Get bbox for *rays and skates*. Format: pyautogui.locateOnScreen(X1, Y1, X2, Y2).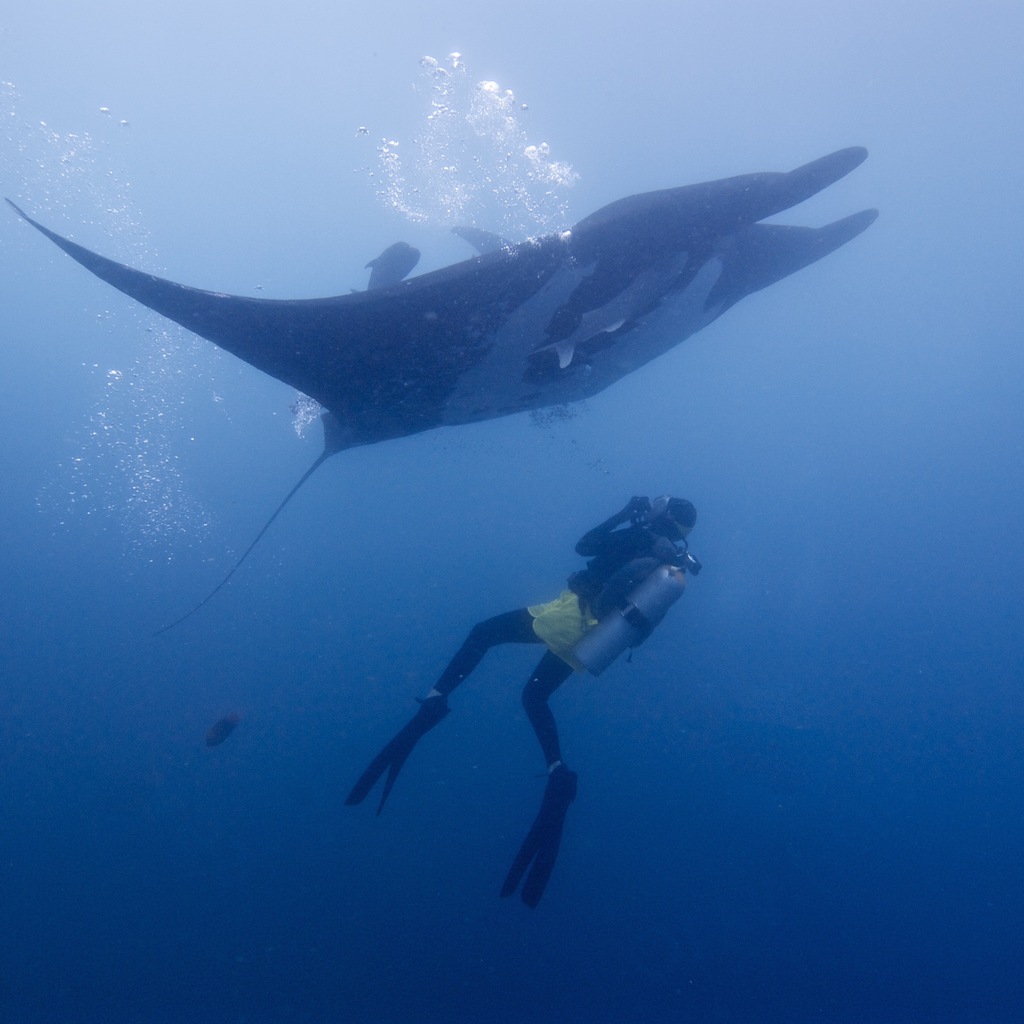
pyautogui.locateOnScreen(1, 145, 884, 637).
